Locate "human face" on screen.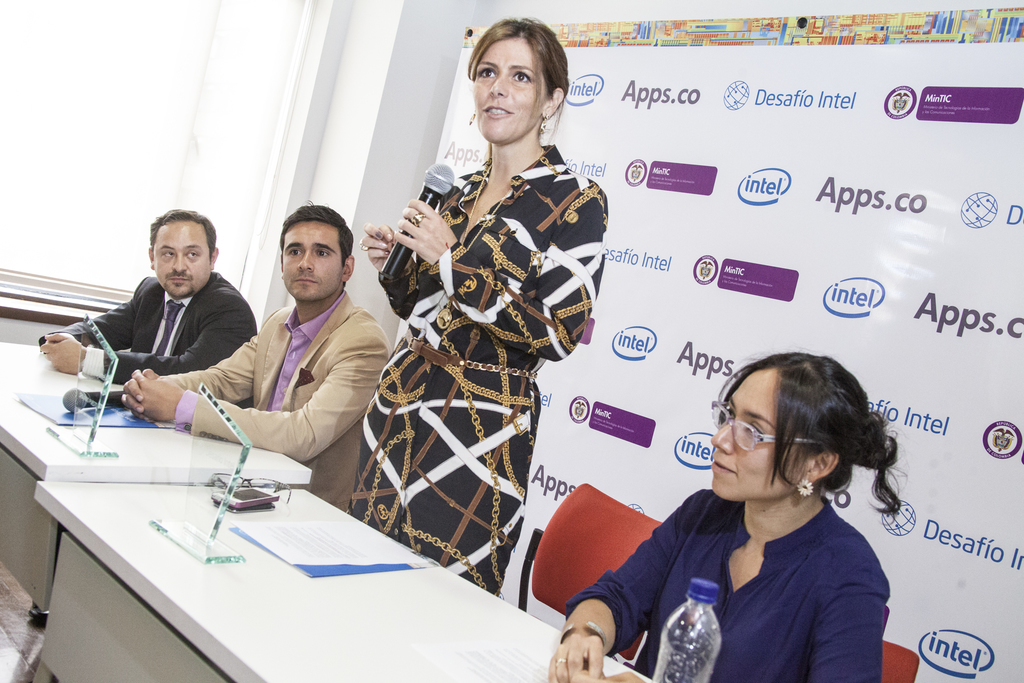
On screen at [151,217,206,292].
